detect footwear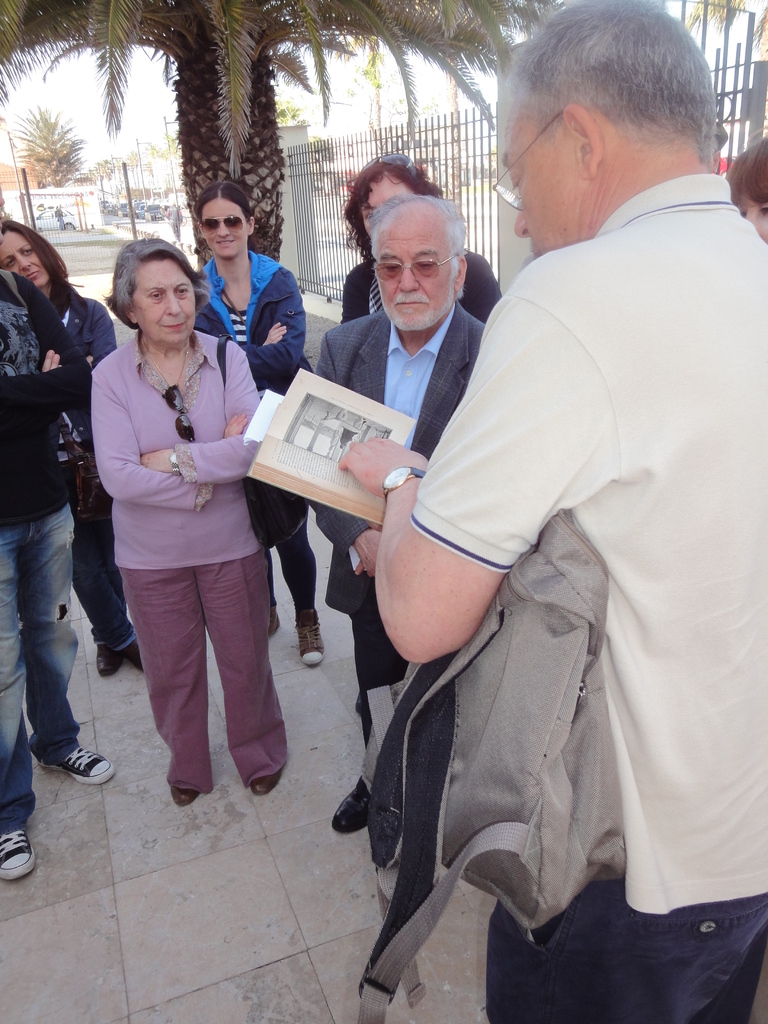
x1=0, y1=823, x2=44, y2=884
